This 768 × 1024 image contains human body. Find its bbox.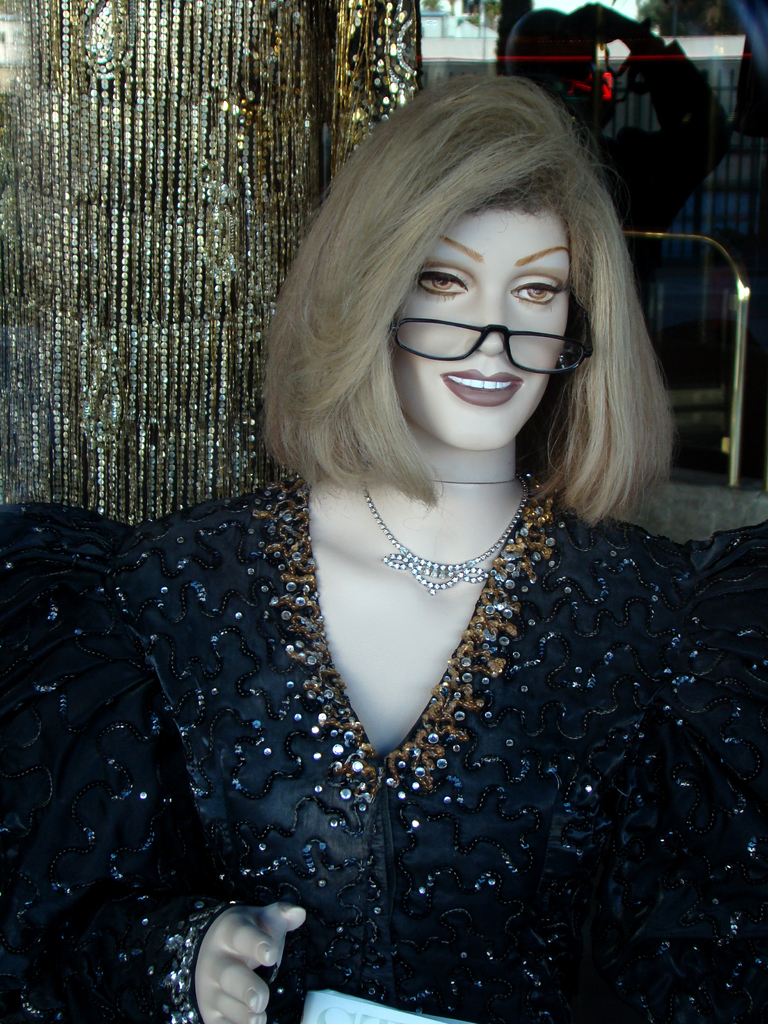
box=[84, 110, 733, 1023].
